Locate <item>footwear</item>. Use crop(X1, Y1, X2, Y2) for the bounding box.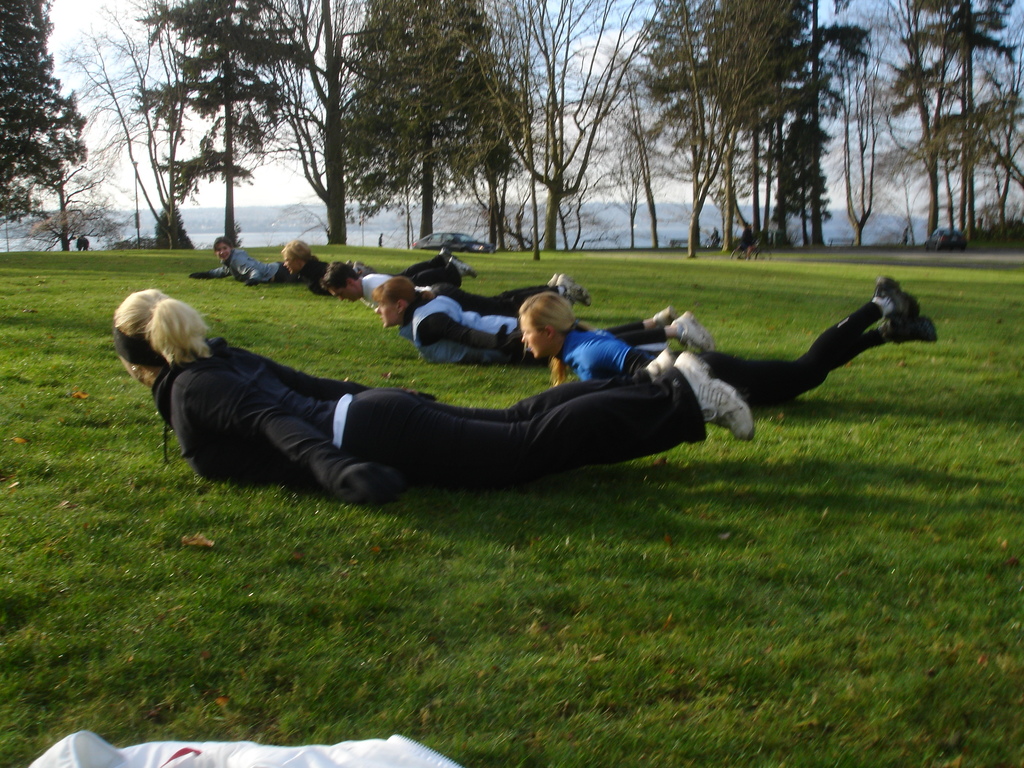
crop(653, 303, 675, 325).
